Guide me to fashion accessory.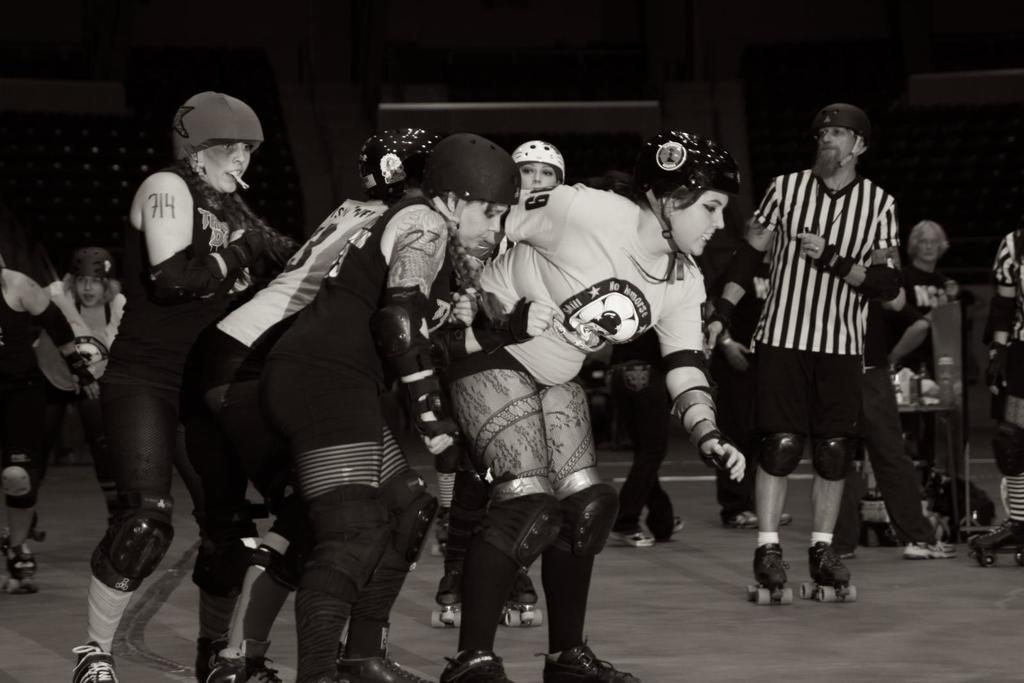
Guidance: BBox(756, 529, 780, 545).
